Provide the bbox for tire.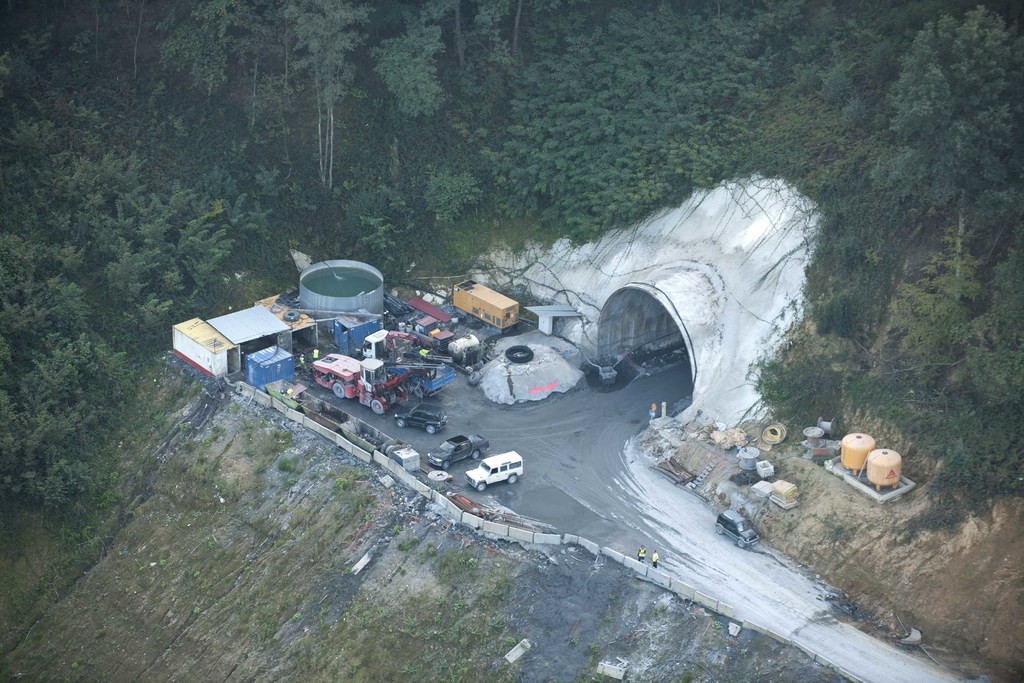
(left=393, top=415, right=408, bottom=431).
